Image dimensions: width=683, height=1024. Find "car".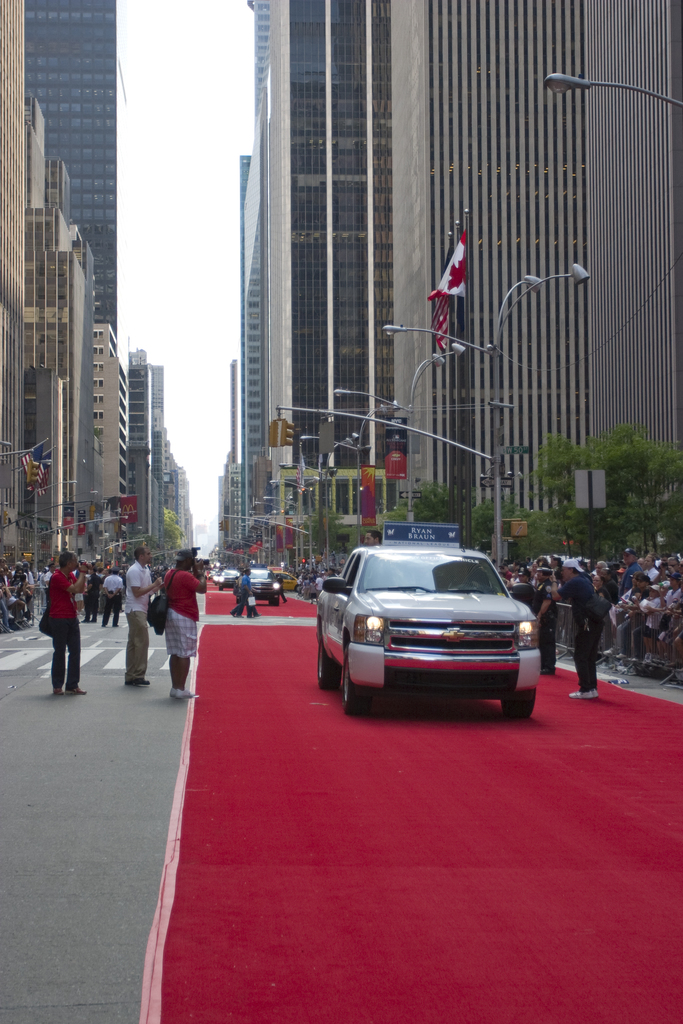
x1=222 y1=567 x2=246 y2=588.
